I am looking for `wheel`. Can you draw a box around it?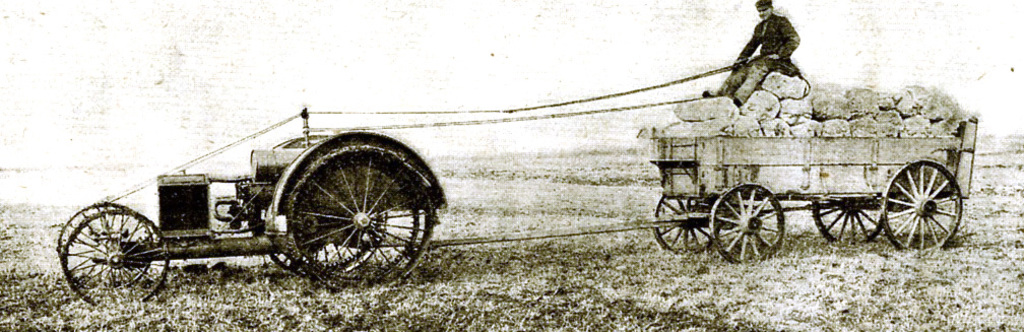
Sure, the bounding box is 282,136,436,287.
